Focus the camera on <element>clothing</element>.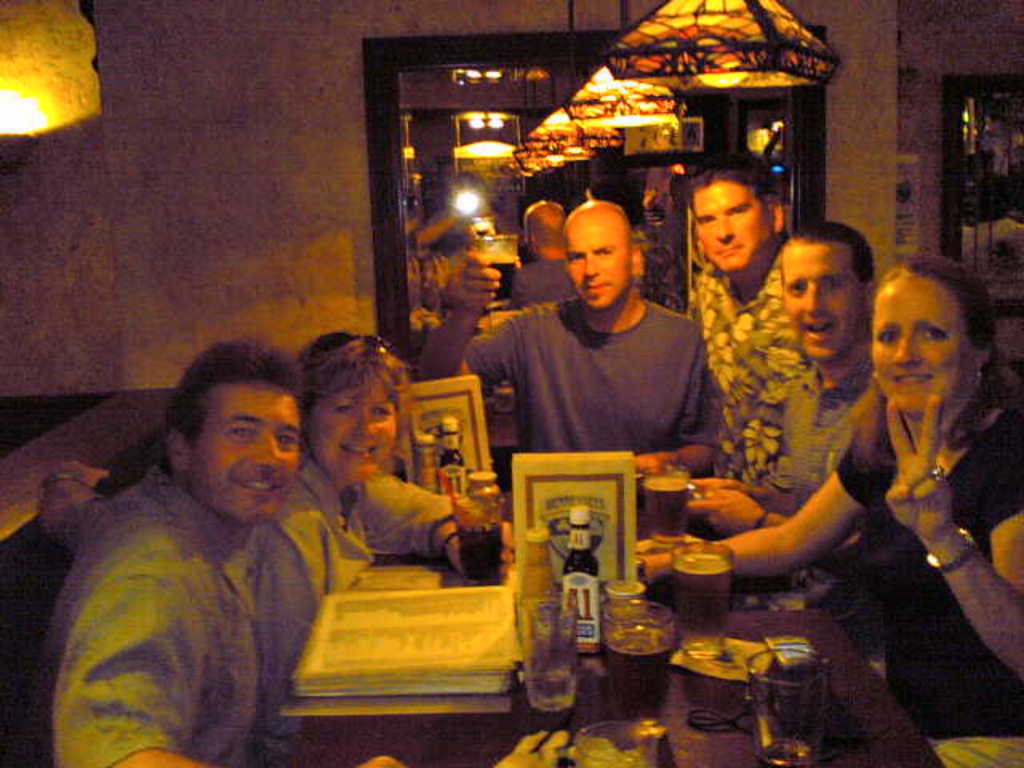
Focus region: 467, 285, 717, 443.
